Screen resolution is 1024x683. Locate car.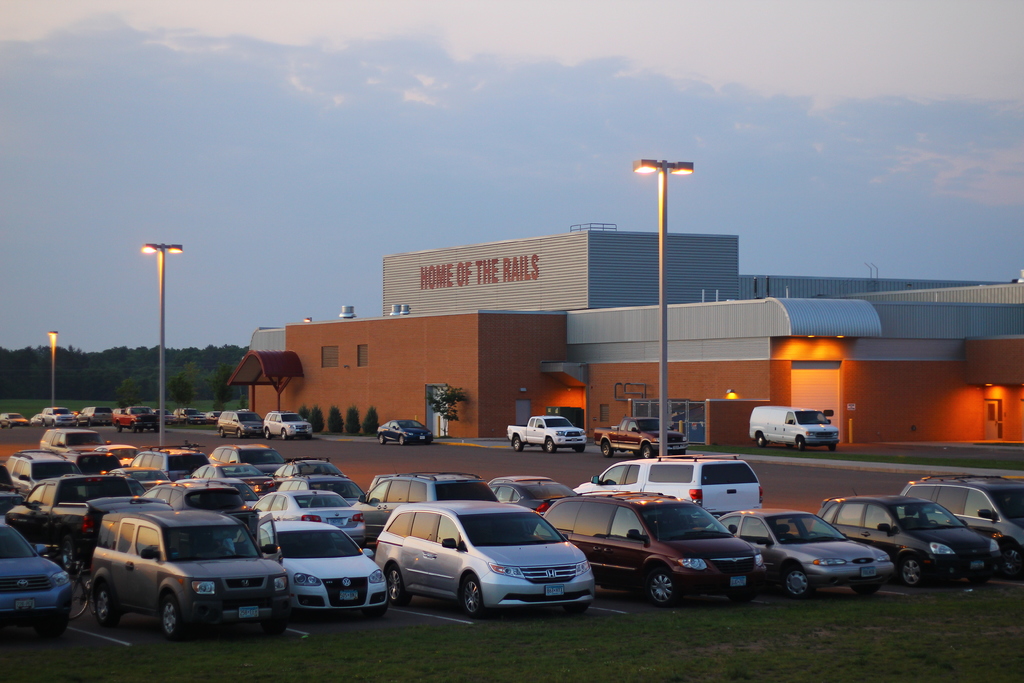
bbox=(193, 460, 276, 500).
